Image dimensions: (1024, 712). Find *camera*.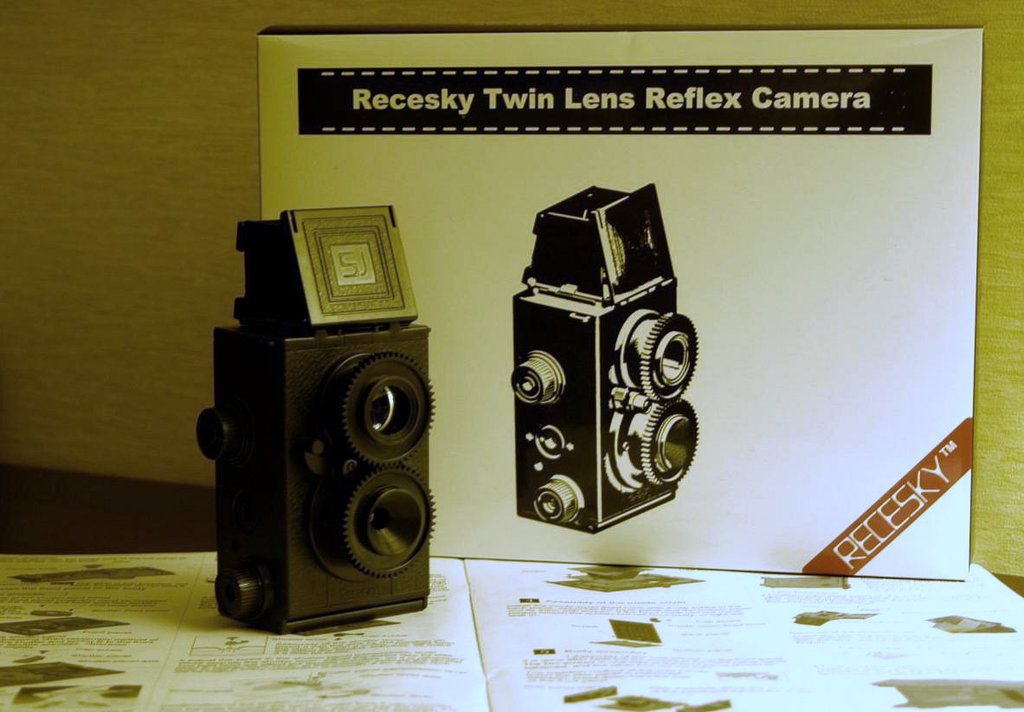
(196, 203, 433, 627).
